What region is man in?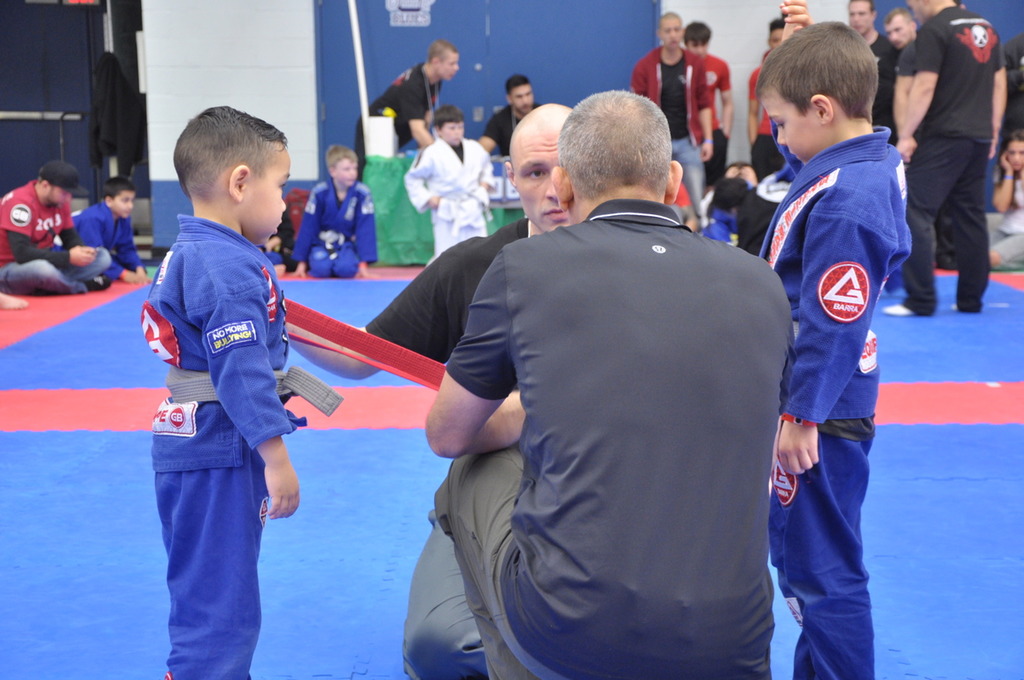
box(684, 22, 736, 185).
